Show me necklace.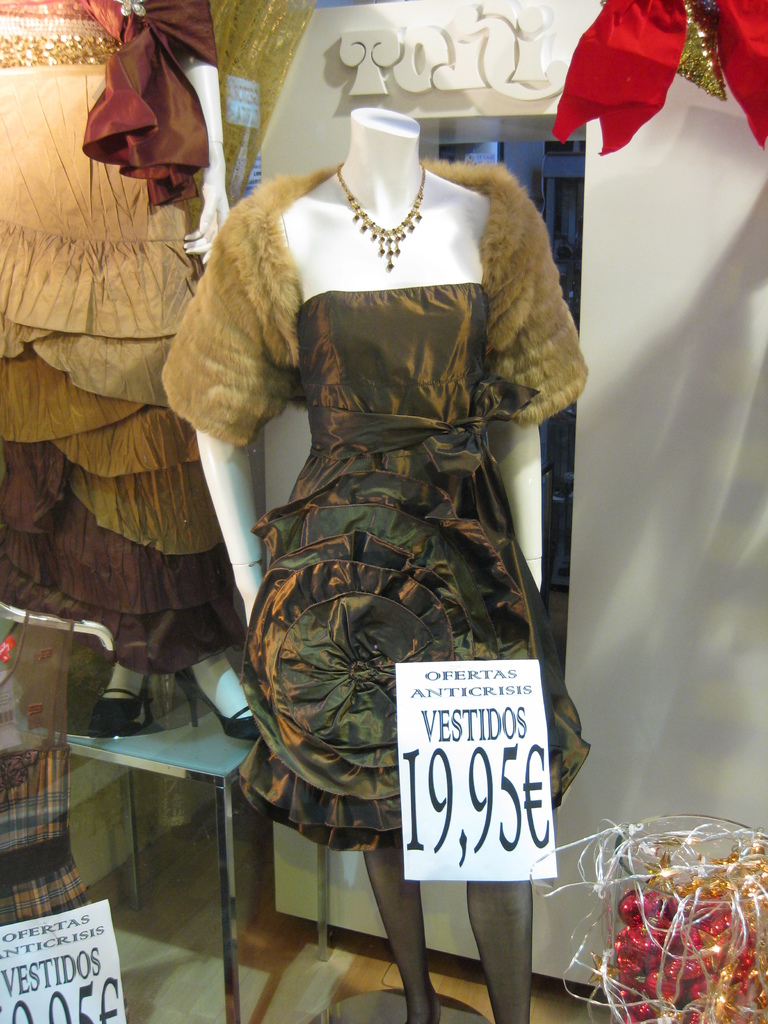
necklace is here: 336 164 427 268.
